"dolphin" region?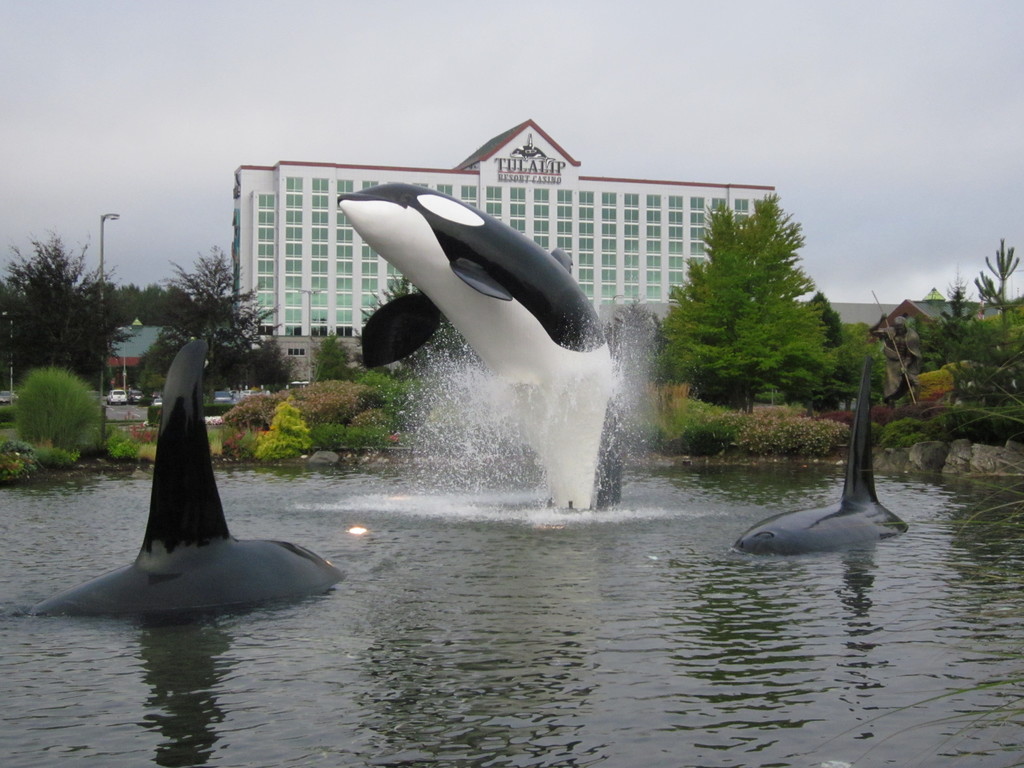
box(16, 332, 348, 626)
